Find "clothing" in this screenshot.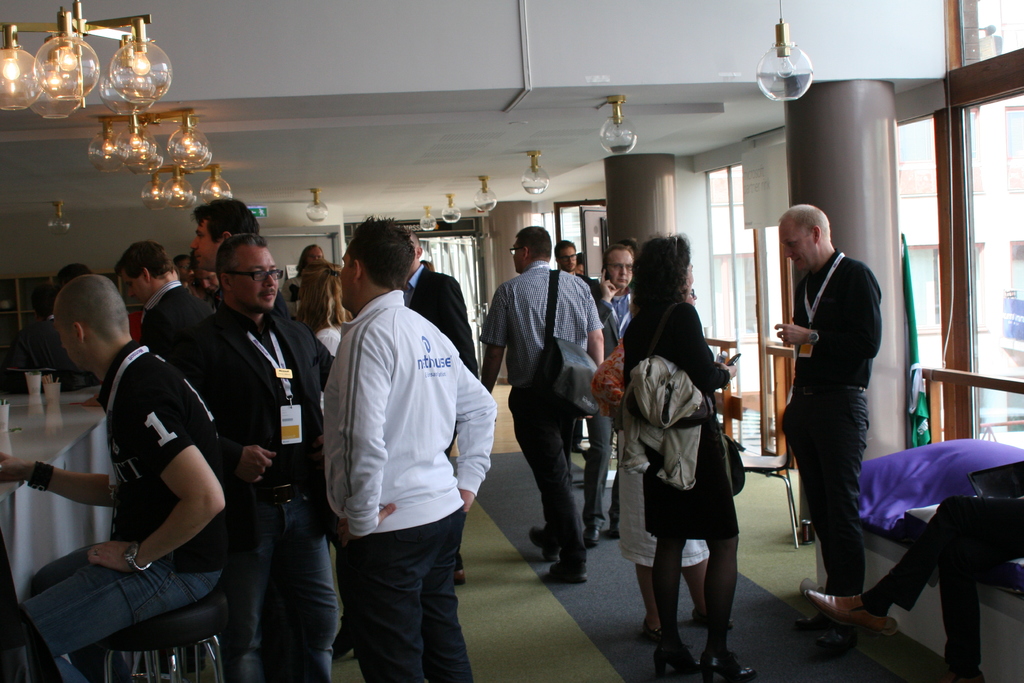
The bounding box for "clothing" is BBox(280, 273, 304, 323).
